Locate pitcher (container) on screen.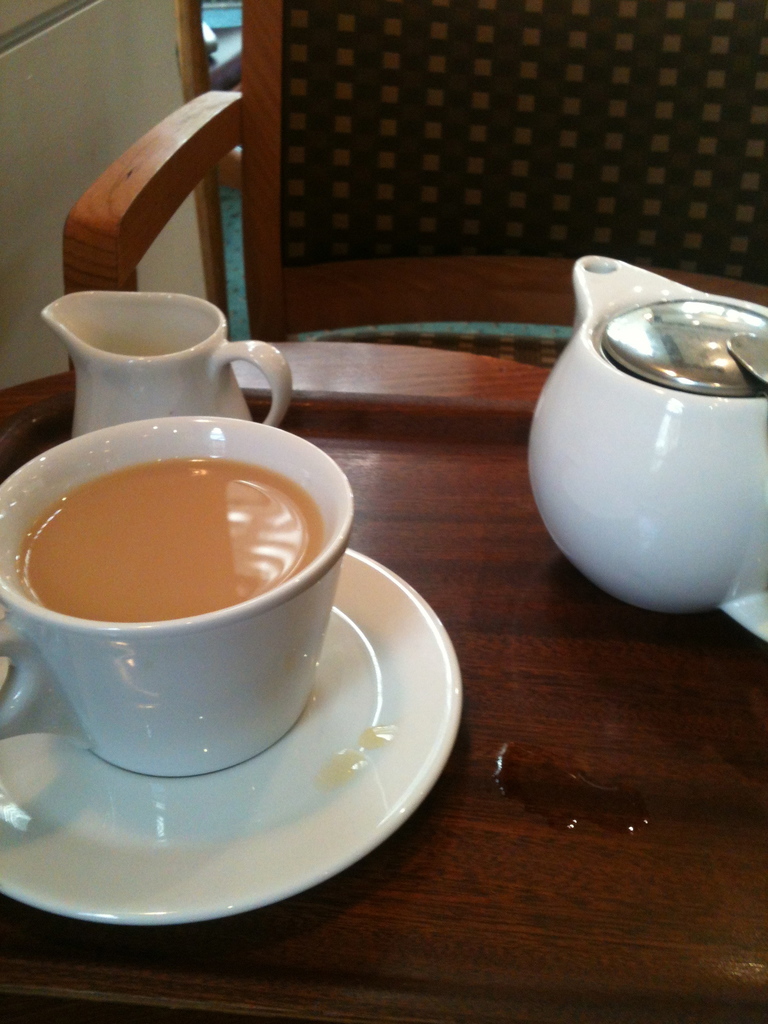
On screen at x1=44 y1=295 x2=291 y2=430.
